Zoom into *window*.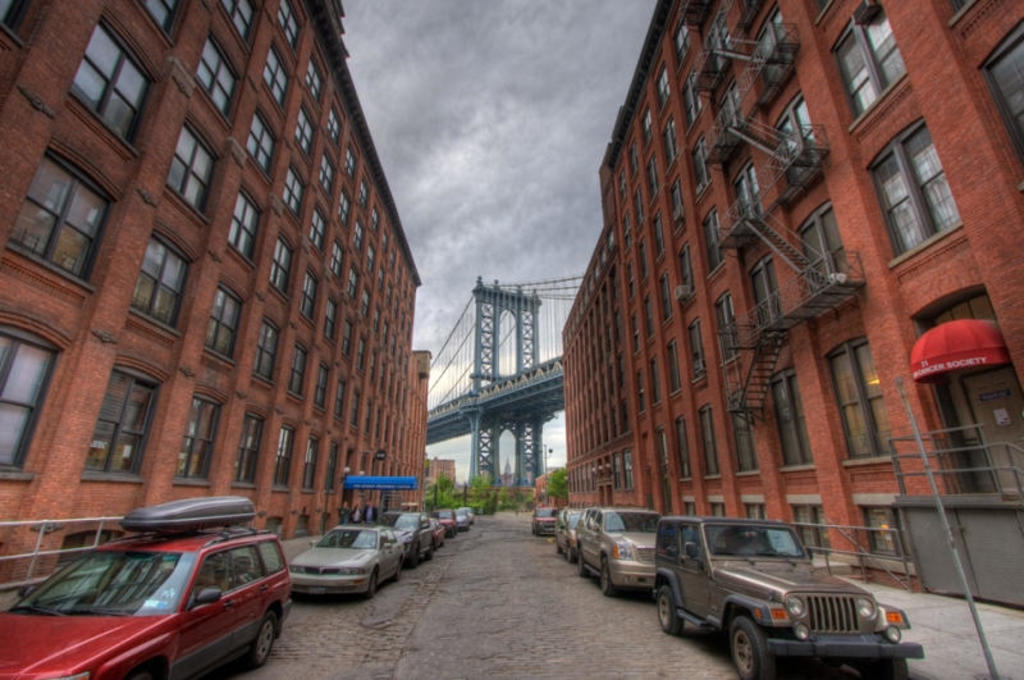
Zoom target: (left=301, top=266, right=317, bottom=323).
